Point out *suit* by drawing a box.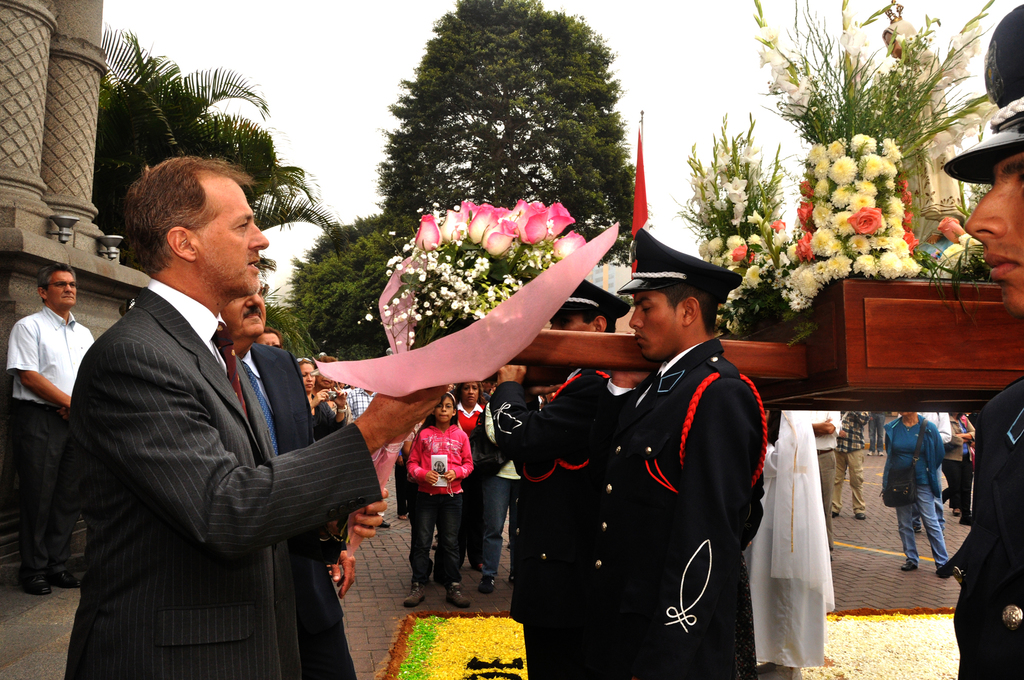
region(933, 365, 1023, 679).
